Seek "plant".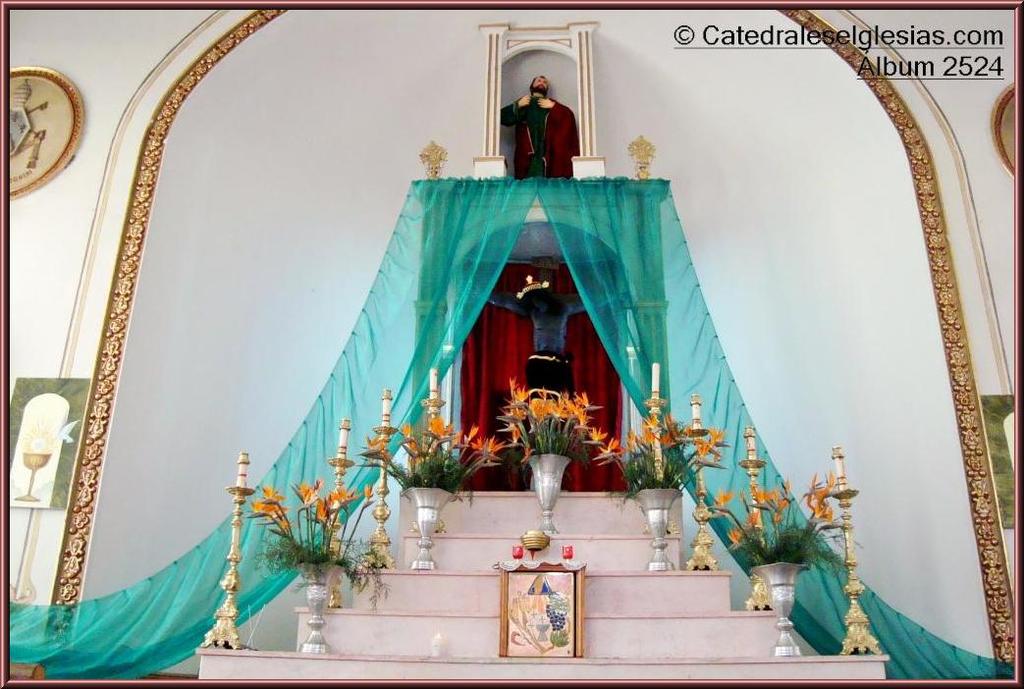
726:471:854:577.
